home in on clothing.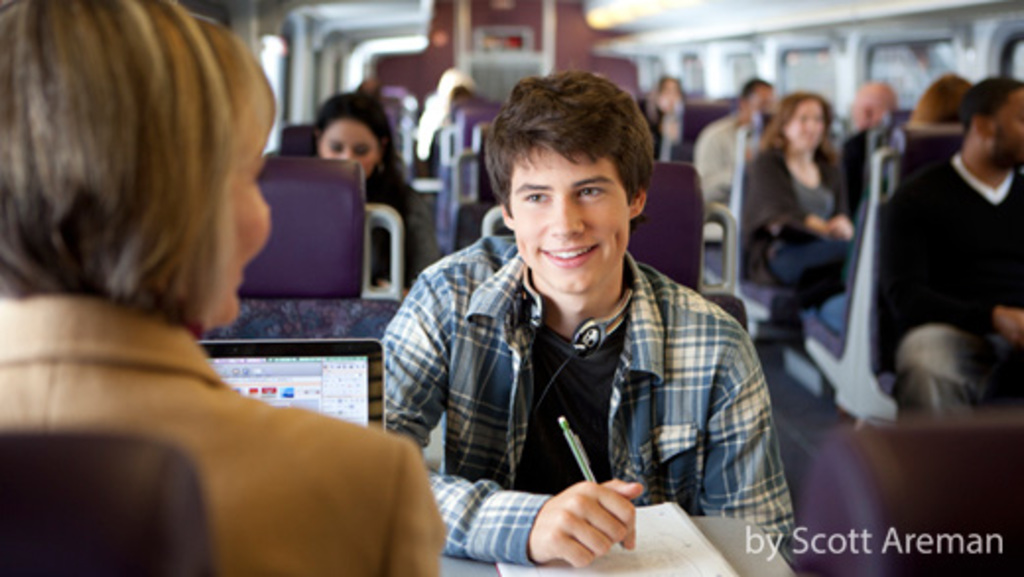
Homed in at bbox=[368, 183, 774, 549].
